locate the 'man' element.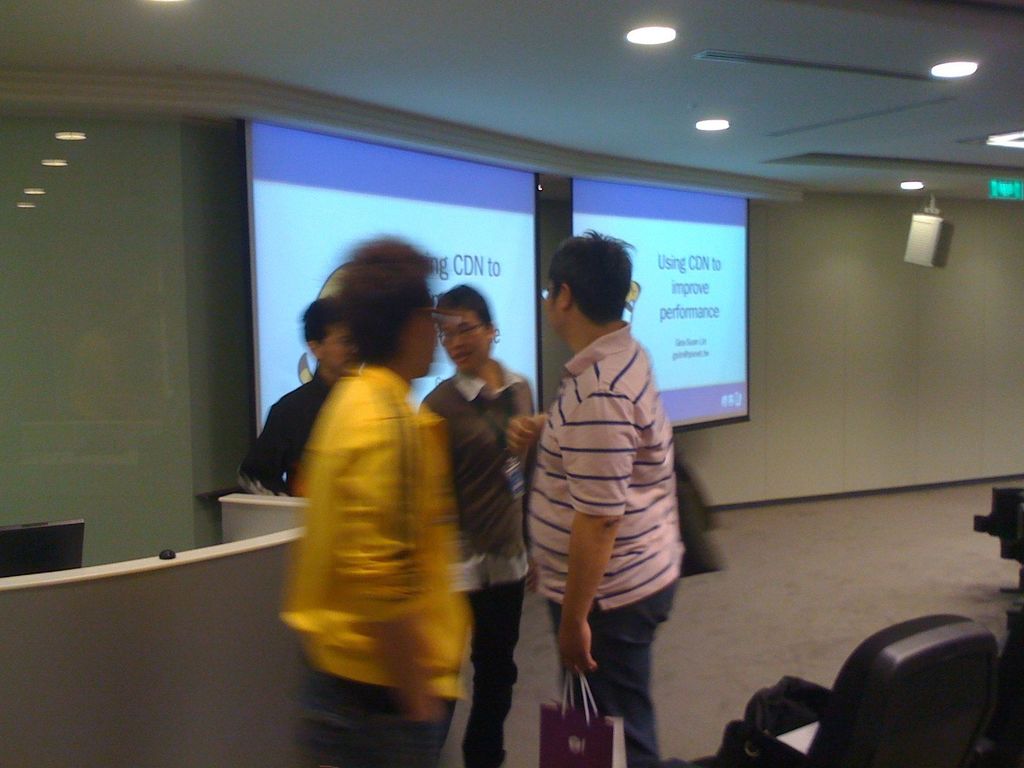
Element bbox: 414 289 537 767.
